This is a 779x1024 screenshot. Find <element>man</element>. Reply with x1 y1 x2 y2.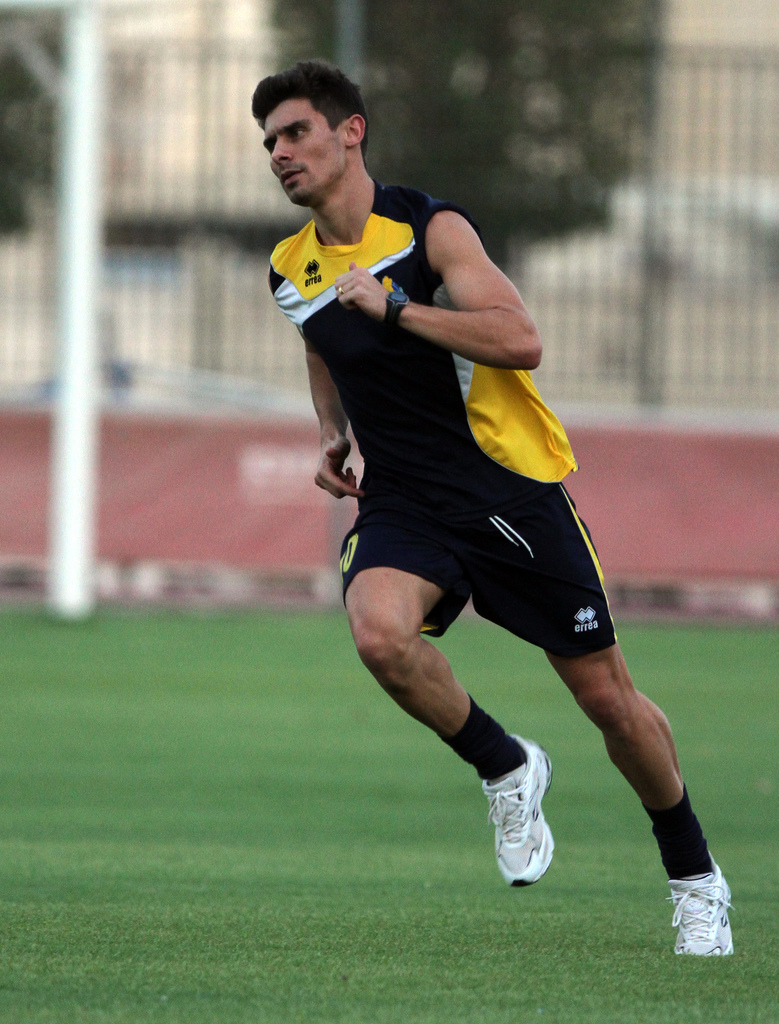
255 108 695 911.
